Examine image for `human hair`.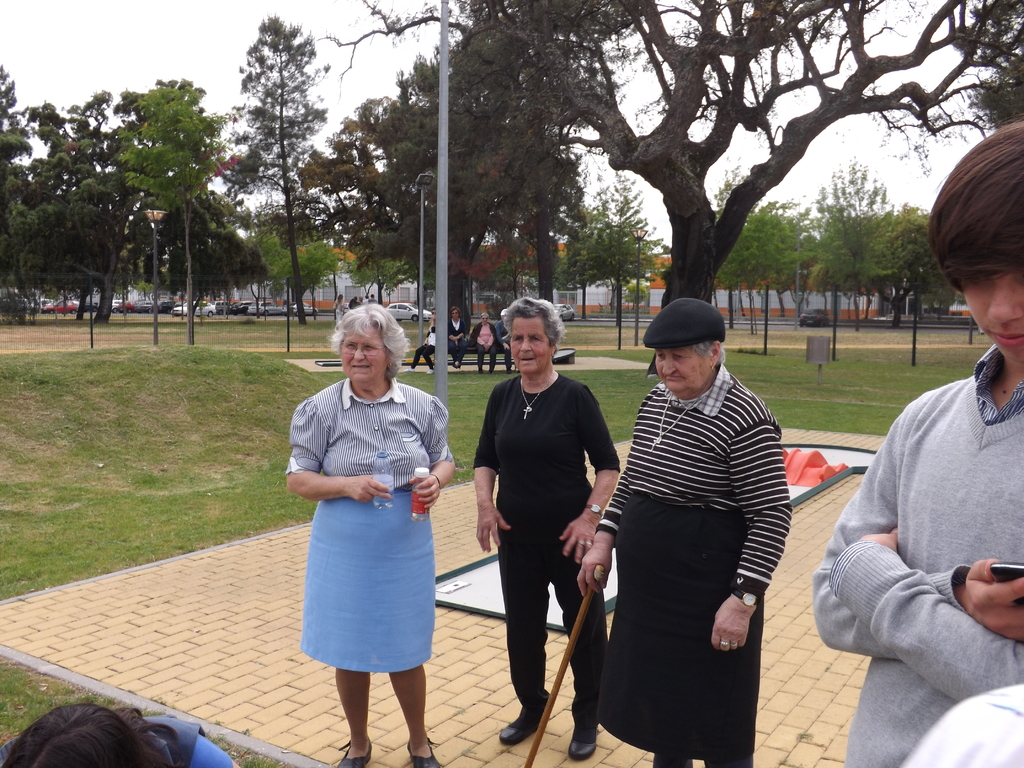
Examination result: 451/307/463/319.
